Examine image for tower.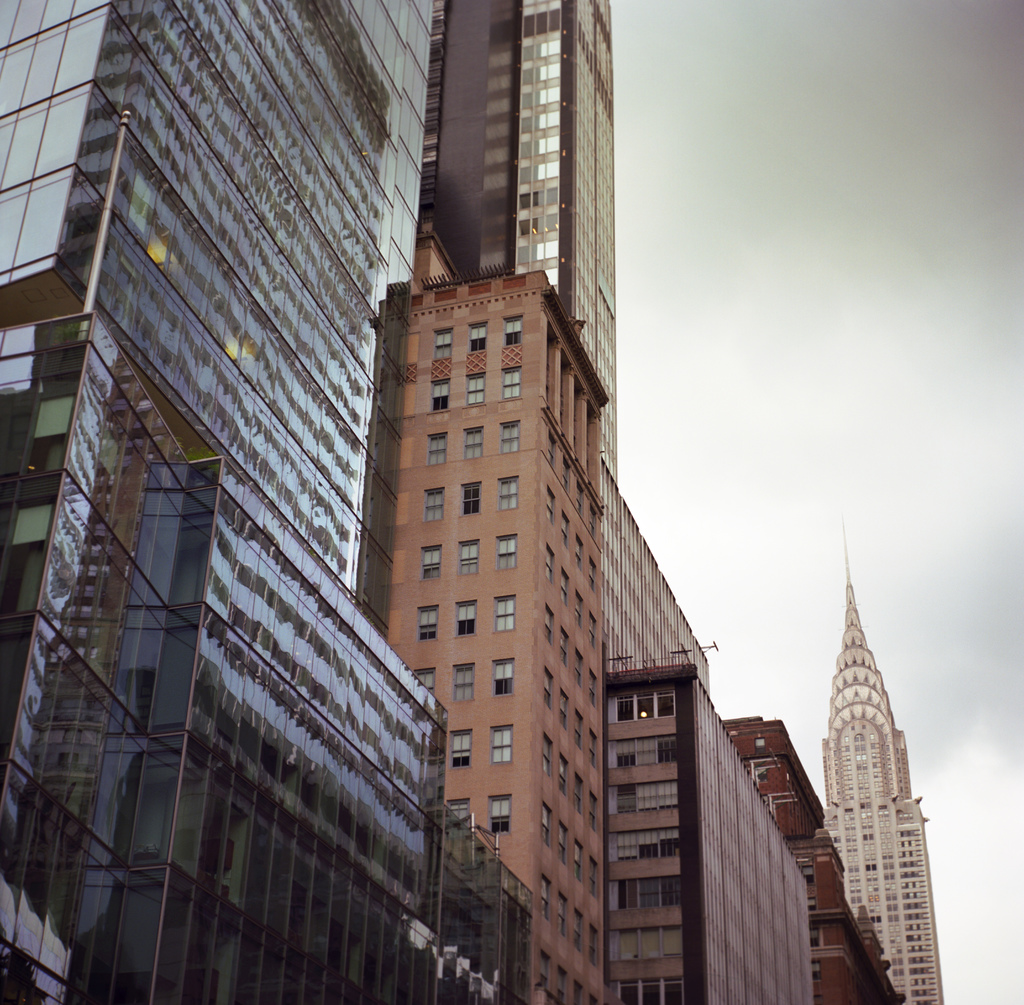
Examination result: (0,0,540,1004).
